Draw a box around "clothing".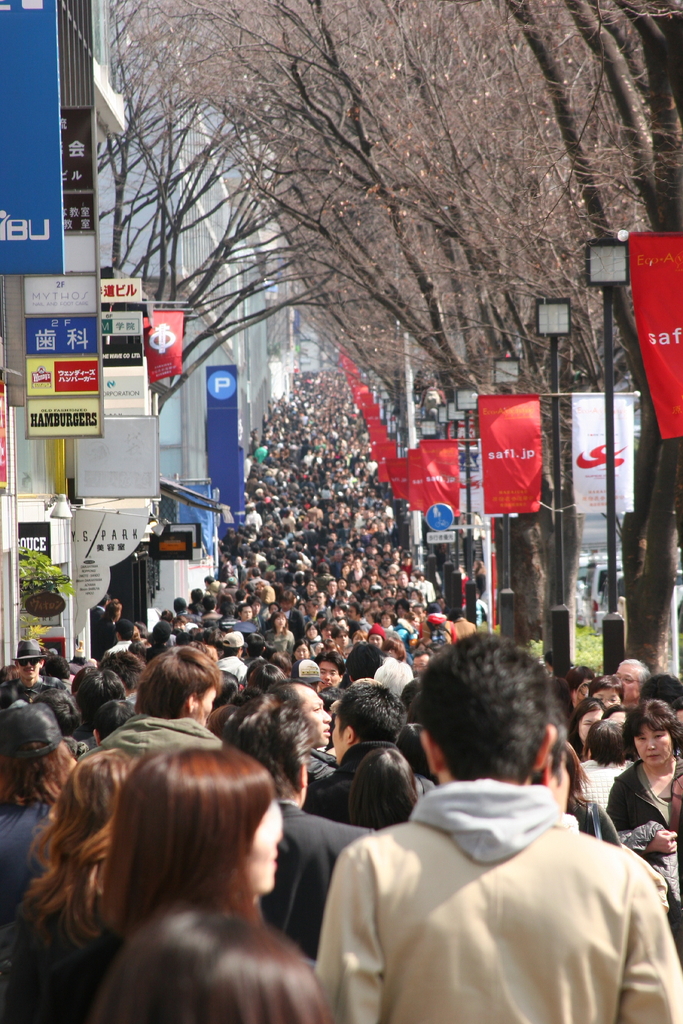
[x1=322, y1=756, x2=655, y2=1018].
